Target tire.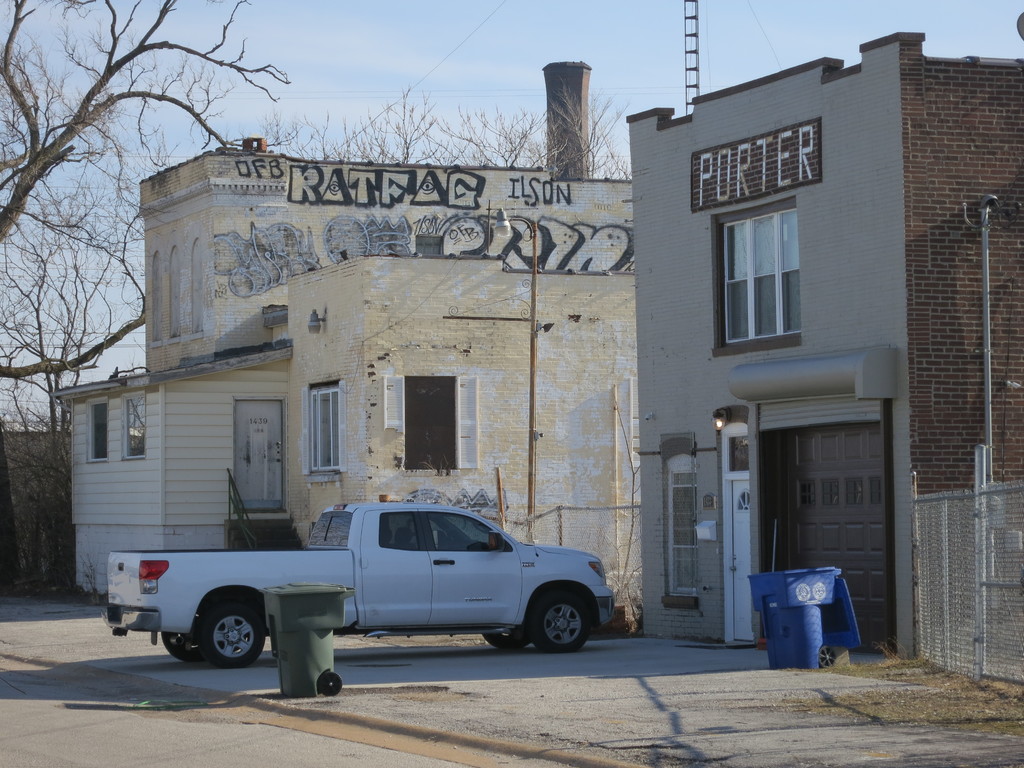
Target region: {"left": 166, "top": 627, "right": 192, "bottom": 659}.
